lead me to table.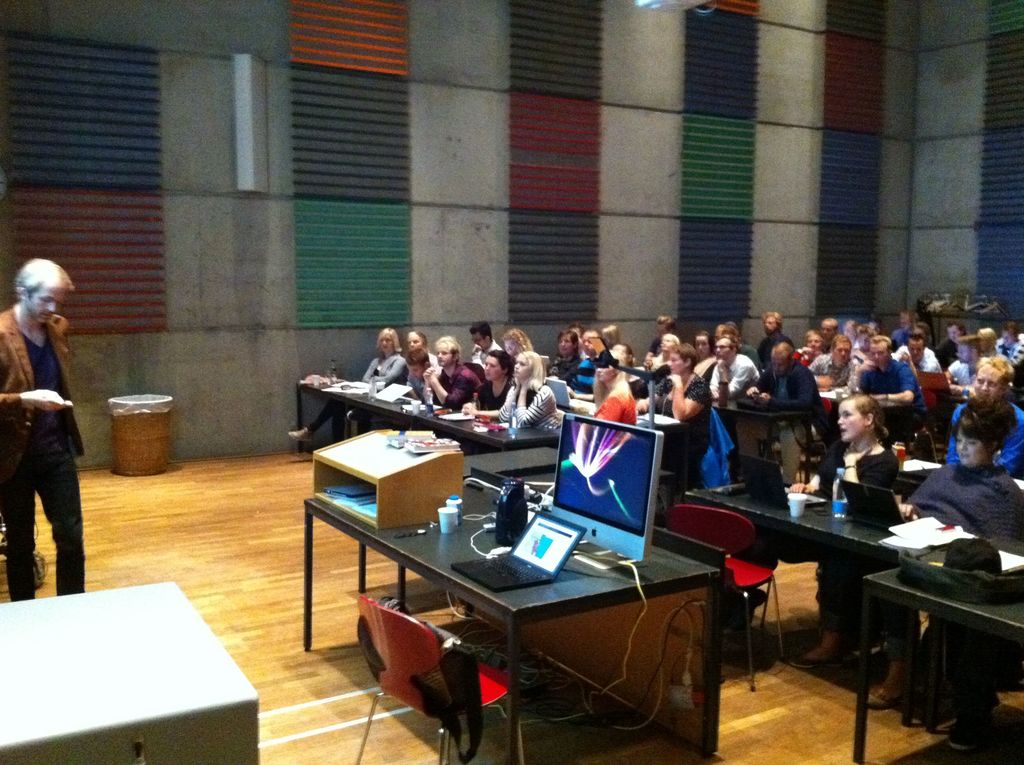
Lead to 716,382,809,477.
